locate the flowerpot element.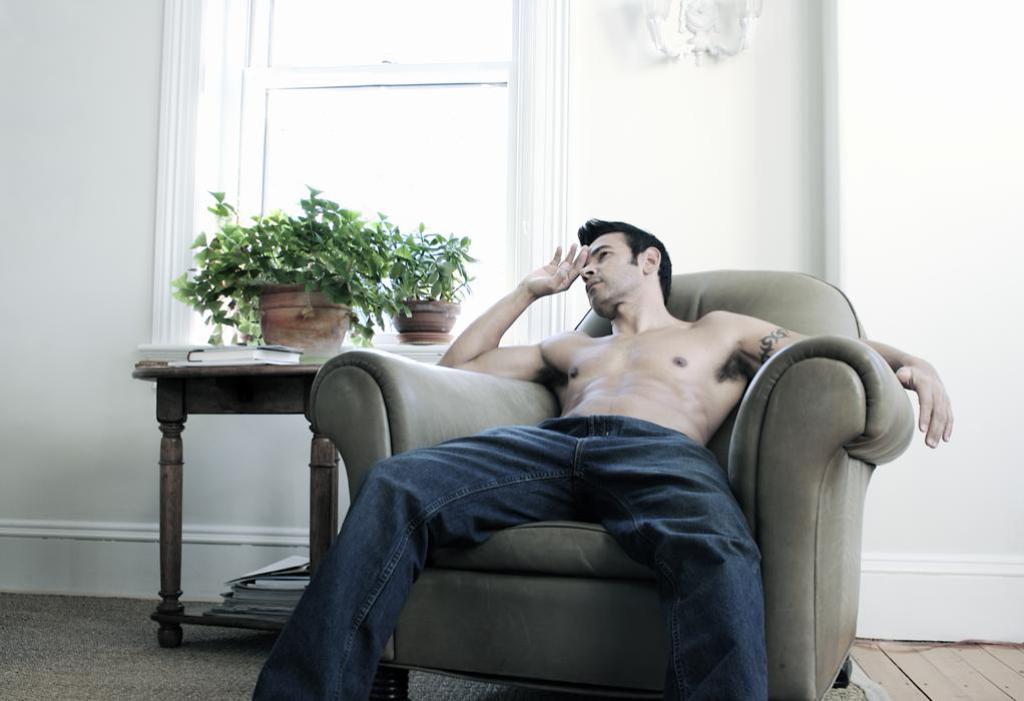
Element bbox: [259,280,355,355].
